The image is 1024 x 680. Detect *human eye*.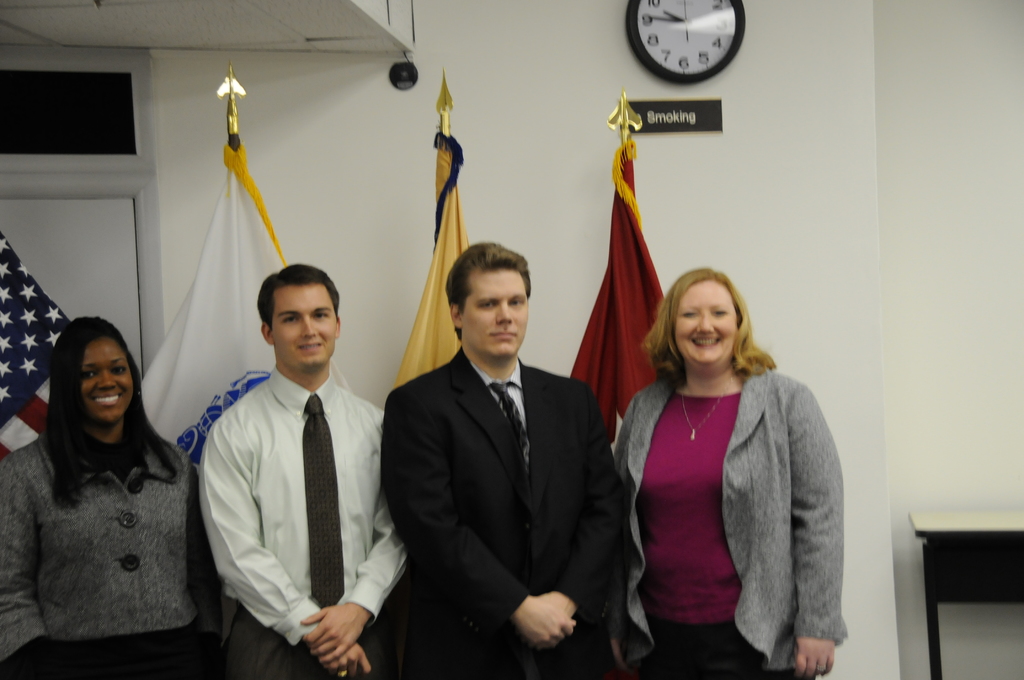
Detection: l=109, t=366, r=127, b=376.
